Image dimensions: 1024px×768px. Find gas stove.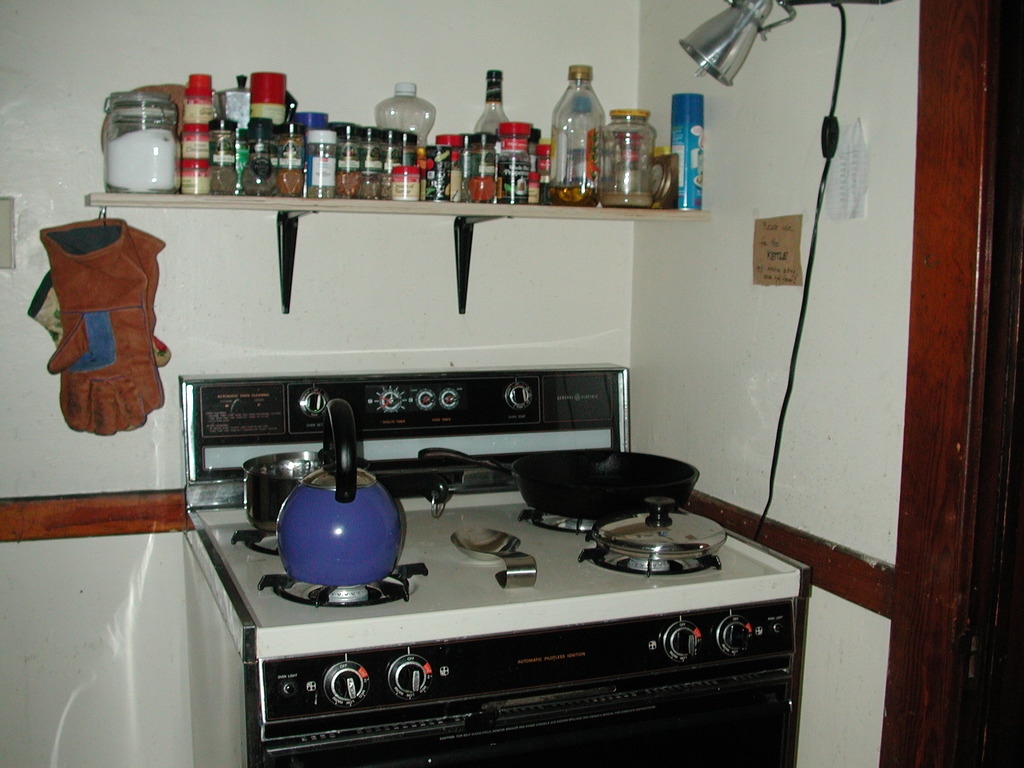
l=195, t=506, r=794, b=627.
